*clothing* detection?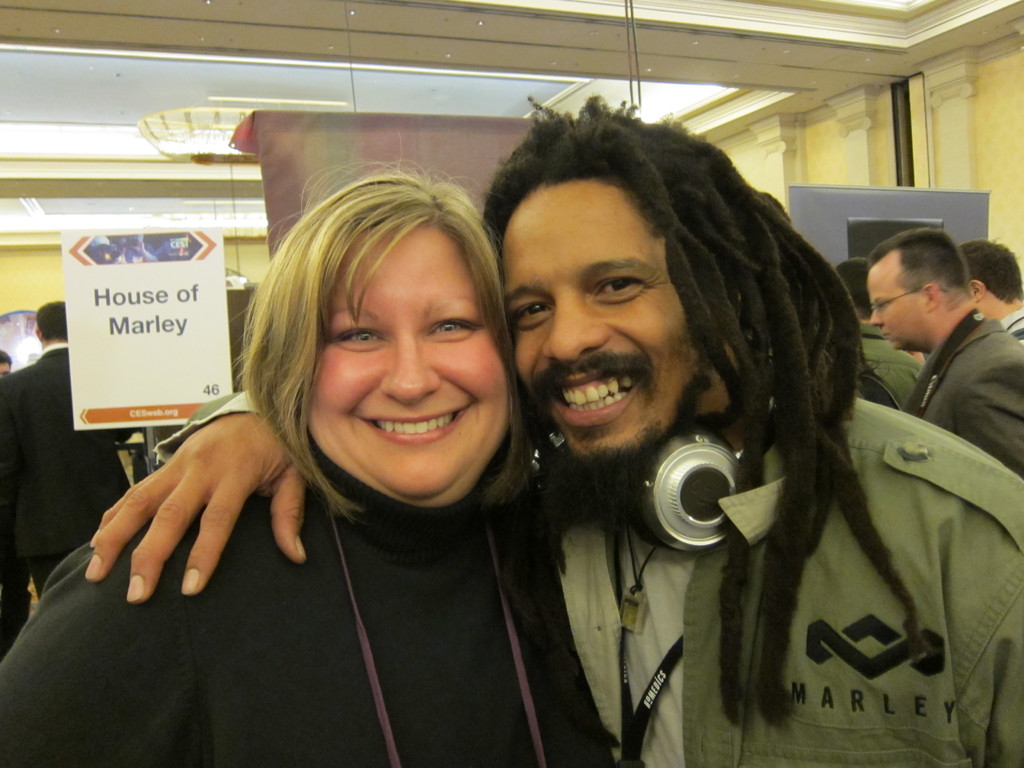
select_region(989, 294, 1022, 342)
